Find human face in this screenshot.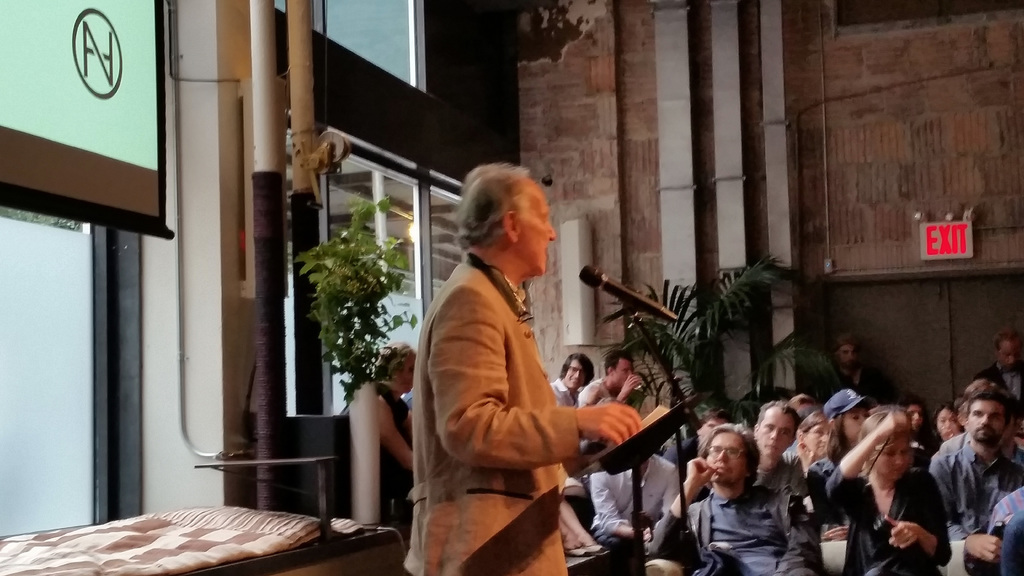
The bounding box for human face is BBox(908, 408, 918, 429).
